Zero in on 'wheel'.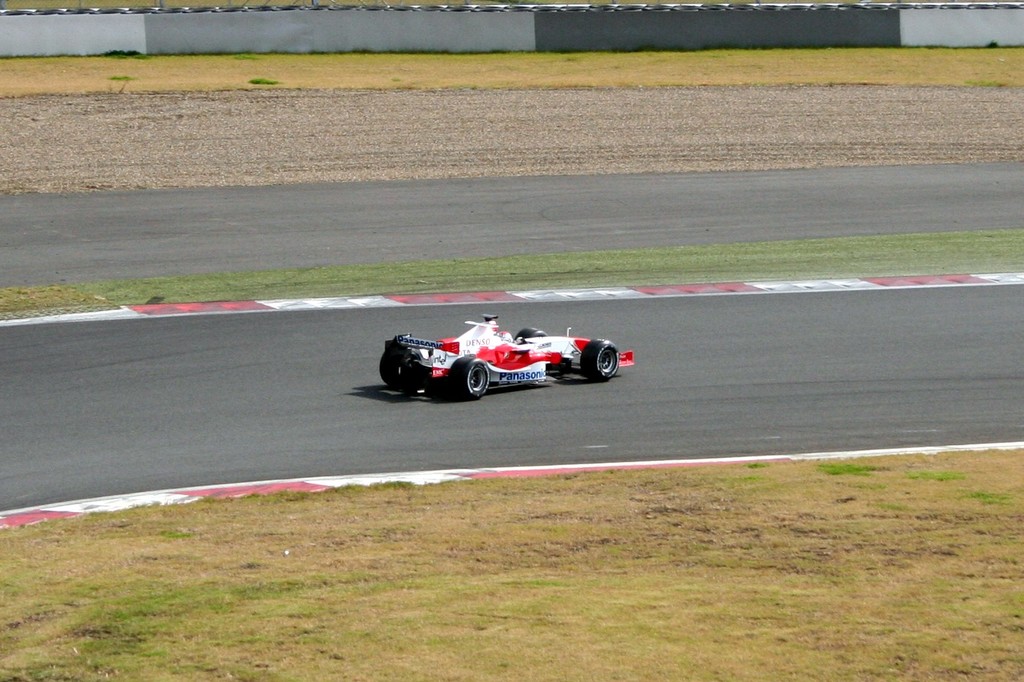
Zeroed in: bbox=[560, 337, 619, 382].
